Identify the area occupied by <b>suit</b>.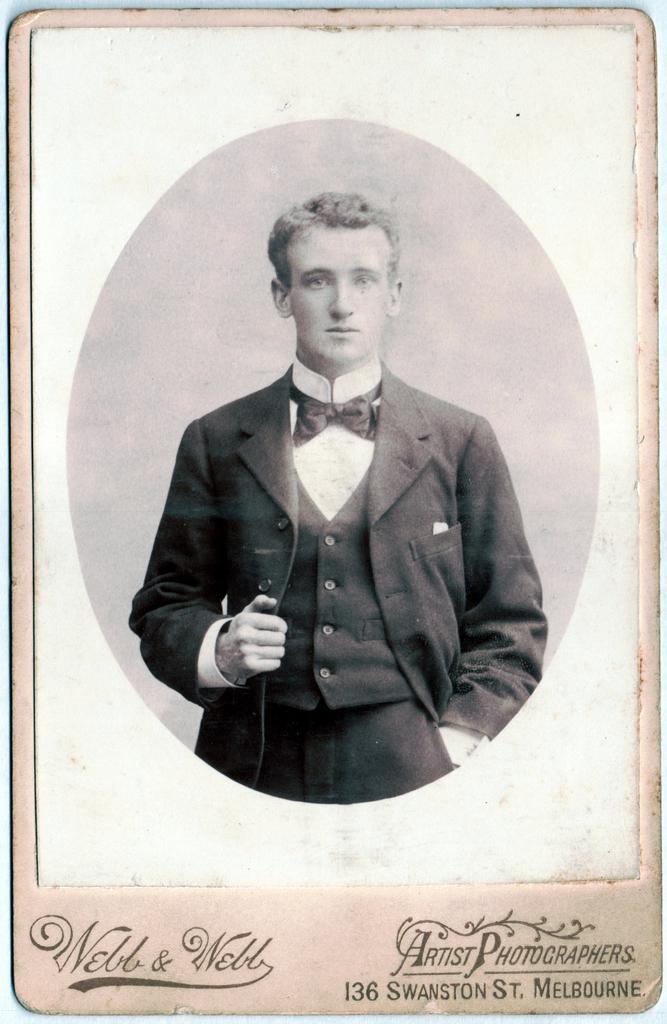
Area: {"left": 131, "top": 298, "right": 543, "bottom": 796}.
